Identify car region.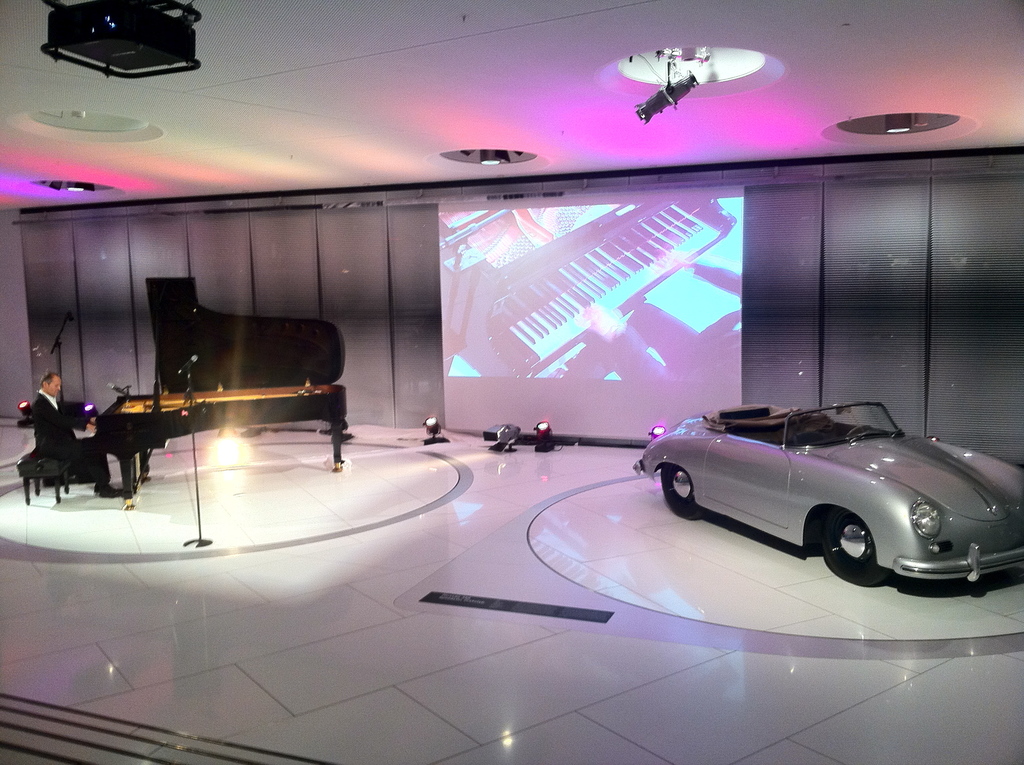
Region: 632:401:1023:586.
